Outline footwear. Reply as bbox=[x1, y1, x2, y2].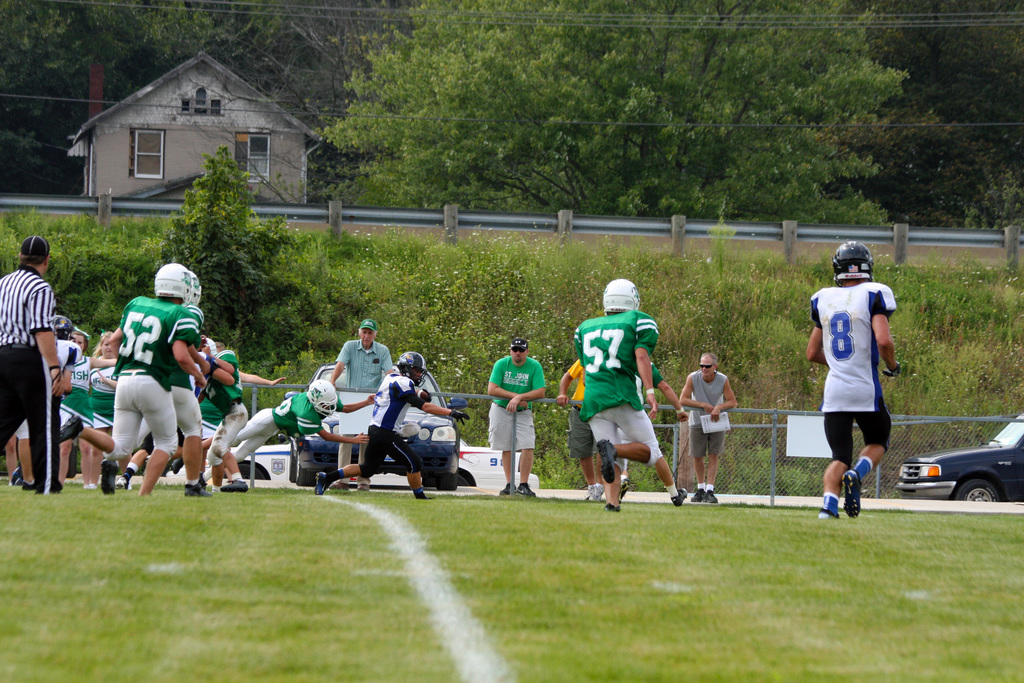
bbox=[522, 484, 539, 496].
